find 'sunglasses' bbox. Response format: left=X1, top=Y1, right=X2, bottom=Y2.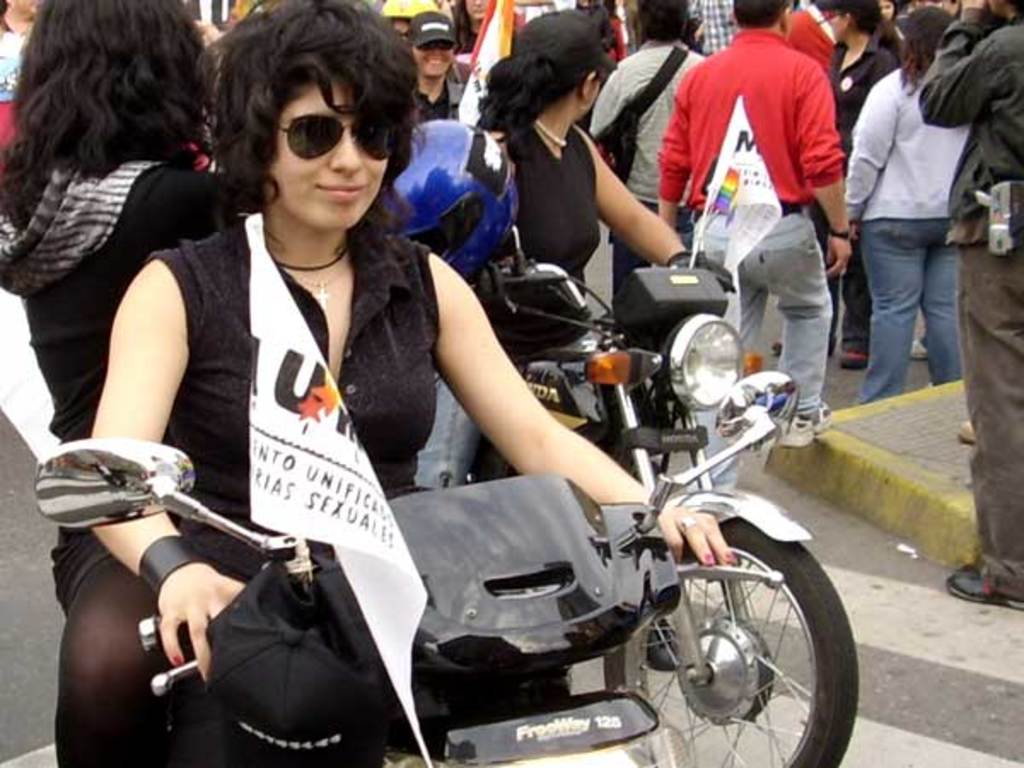
left=276, top=114, right=399, bottom=167.
